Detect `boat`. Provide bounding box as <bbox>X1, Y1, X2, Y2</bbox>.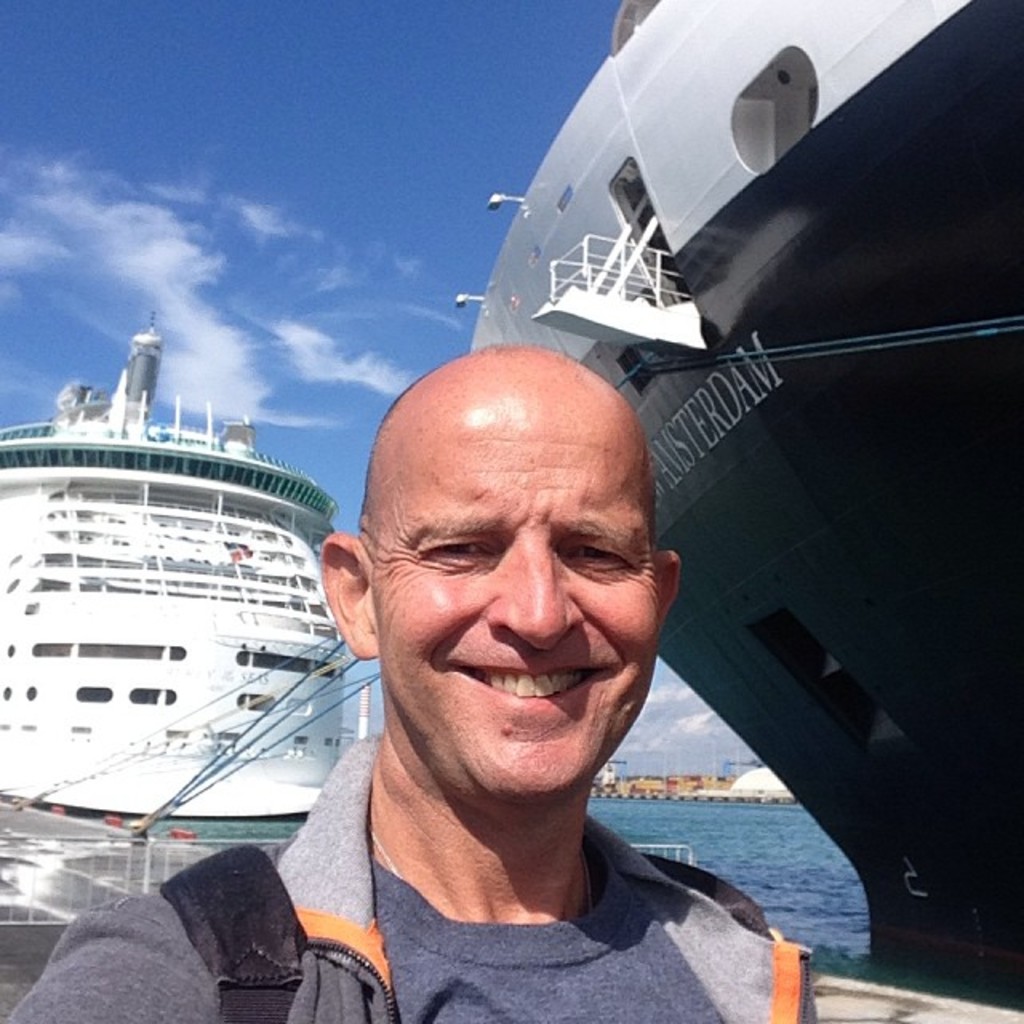
<bbox>456, 0, 1022, 974</bbox>.
